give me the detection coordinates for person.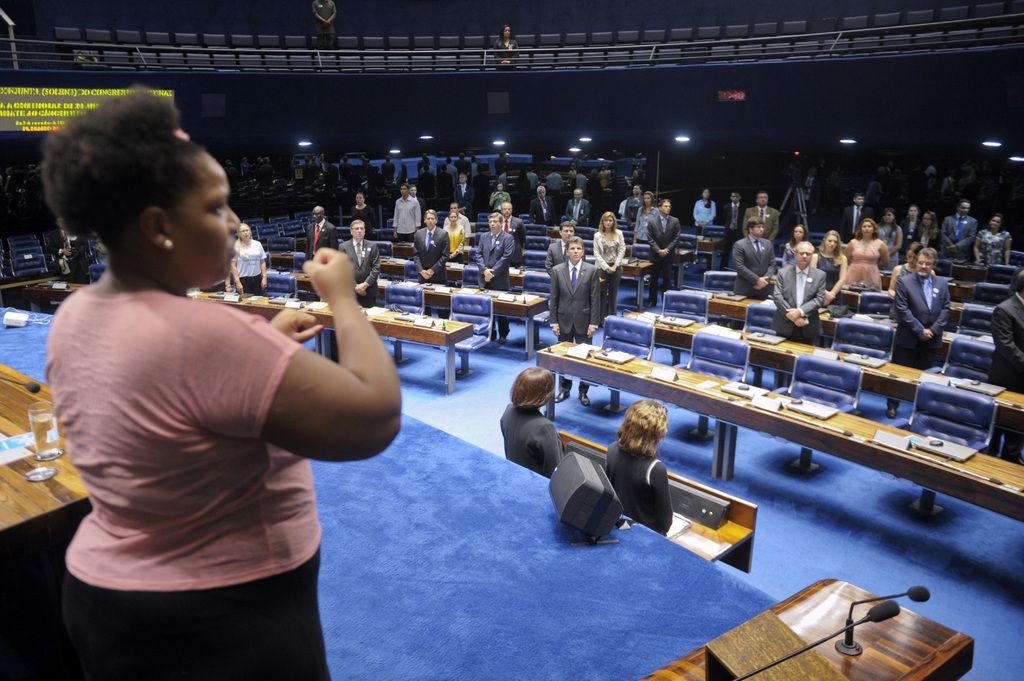
Rect(972, 211, 1011, 263).
